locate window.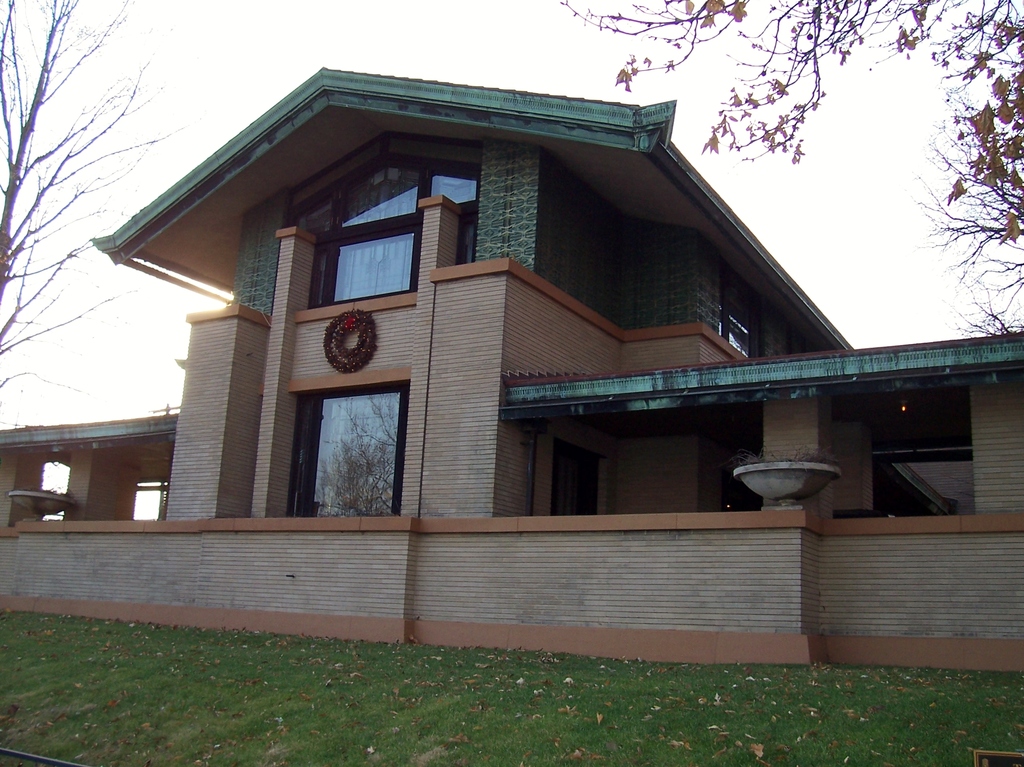
Bounding box: [left=552, top=437, right=592, bottom=515].
